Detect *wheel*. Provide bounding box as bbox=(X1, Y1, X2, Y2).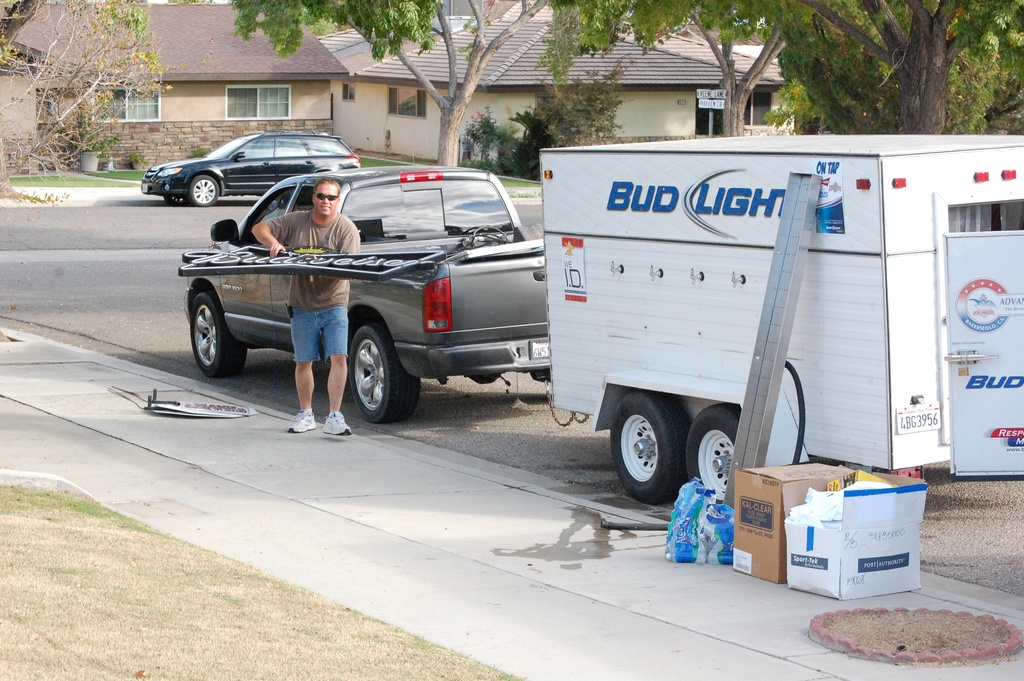
bbox=(609, 391, 691, 503).
